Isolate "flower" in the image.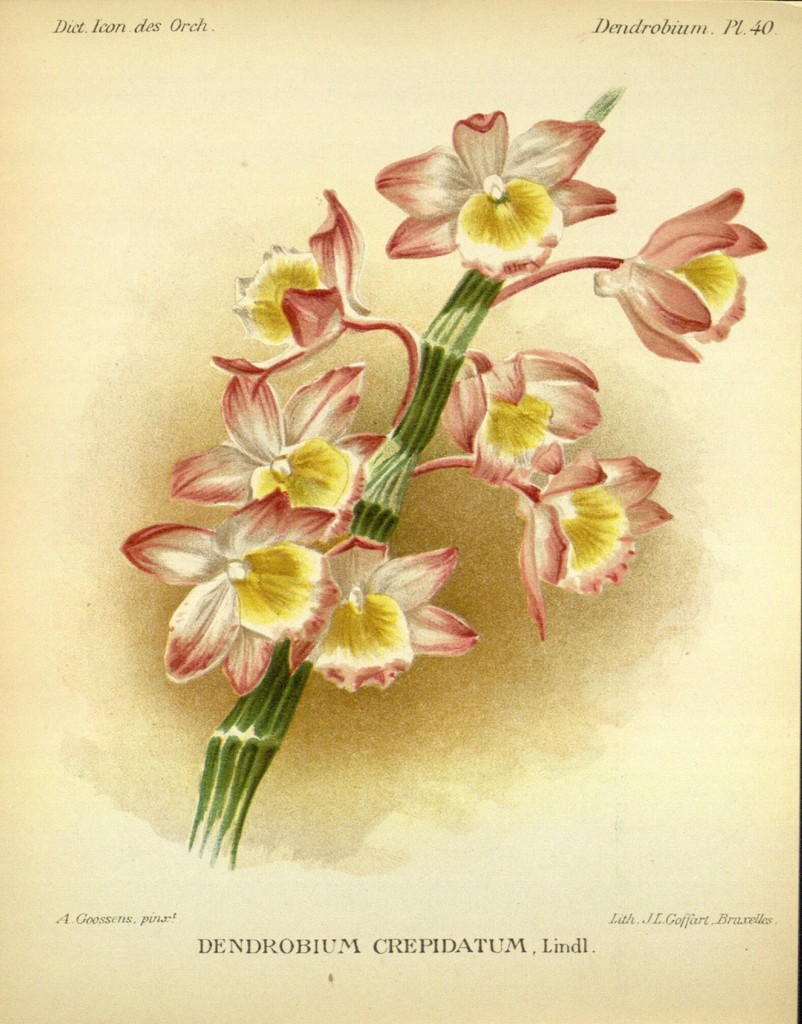
Isolated region: [516, 449, 680, 640].
